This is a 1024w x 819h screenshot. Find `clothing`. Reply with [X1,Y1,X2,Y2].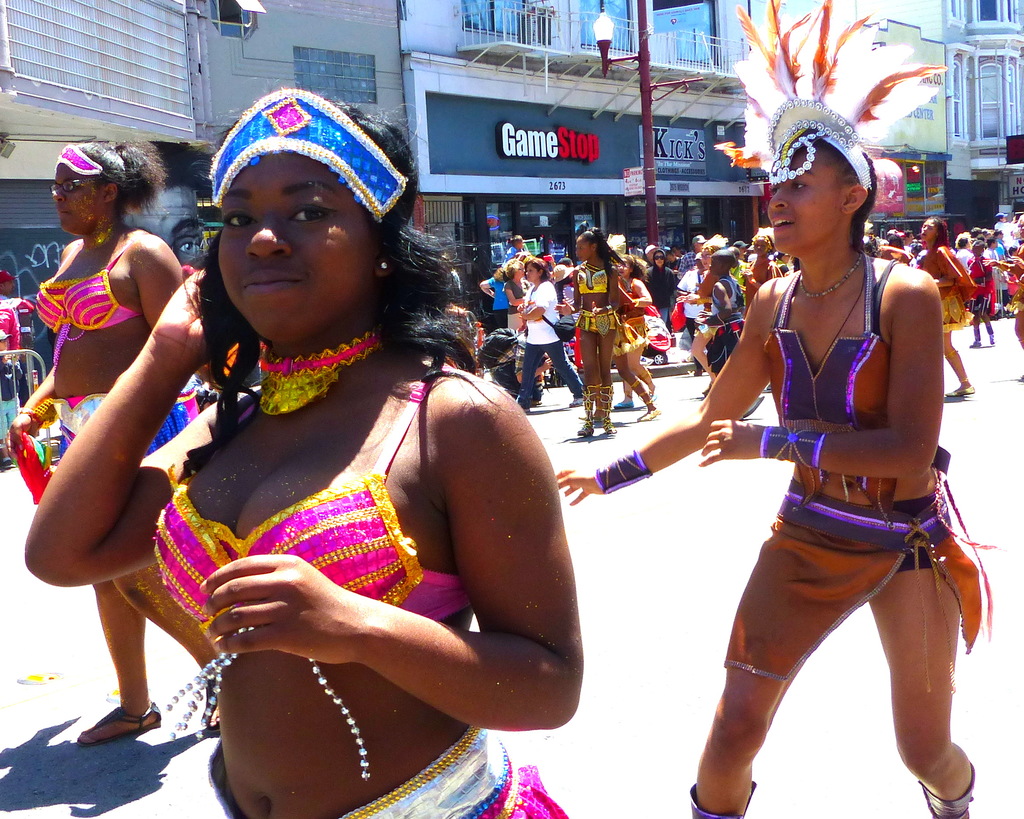
[148,344,567,818].
